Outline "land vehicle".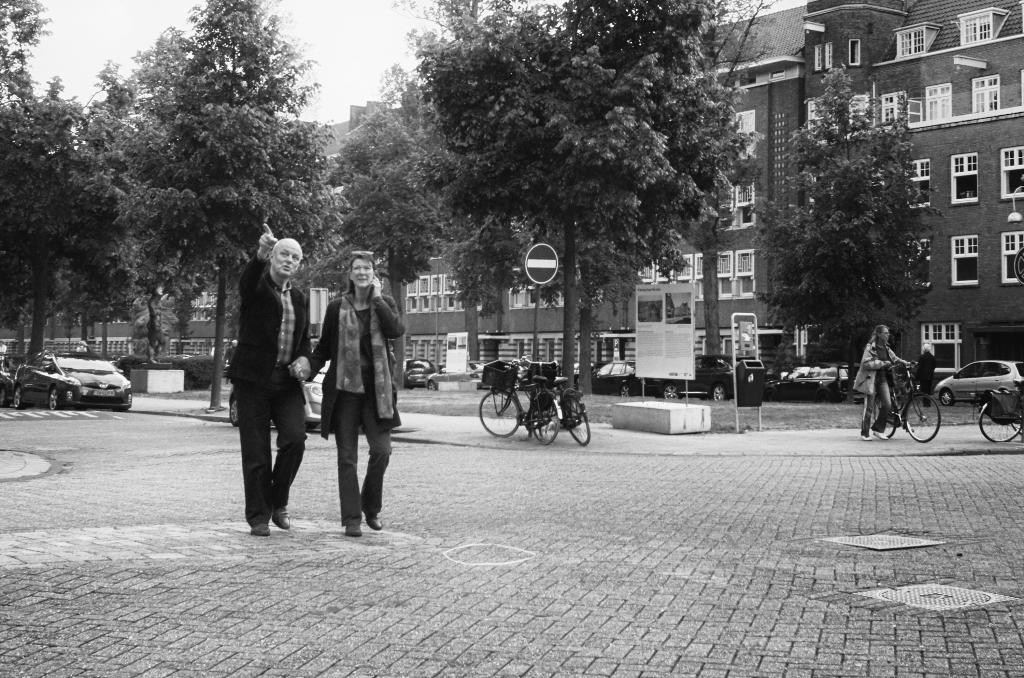
Outline: <box>767,364,853,400</box>.
